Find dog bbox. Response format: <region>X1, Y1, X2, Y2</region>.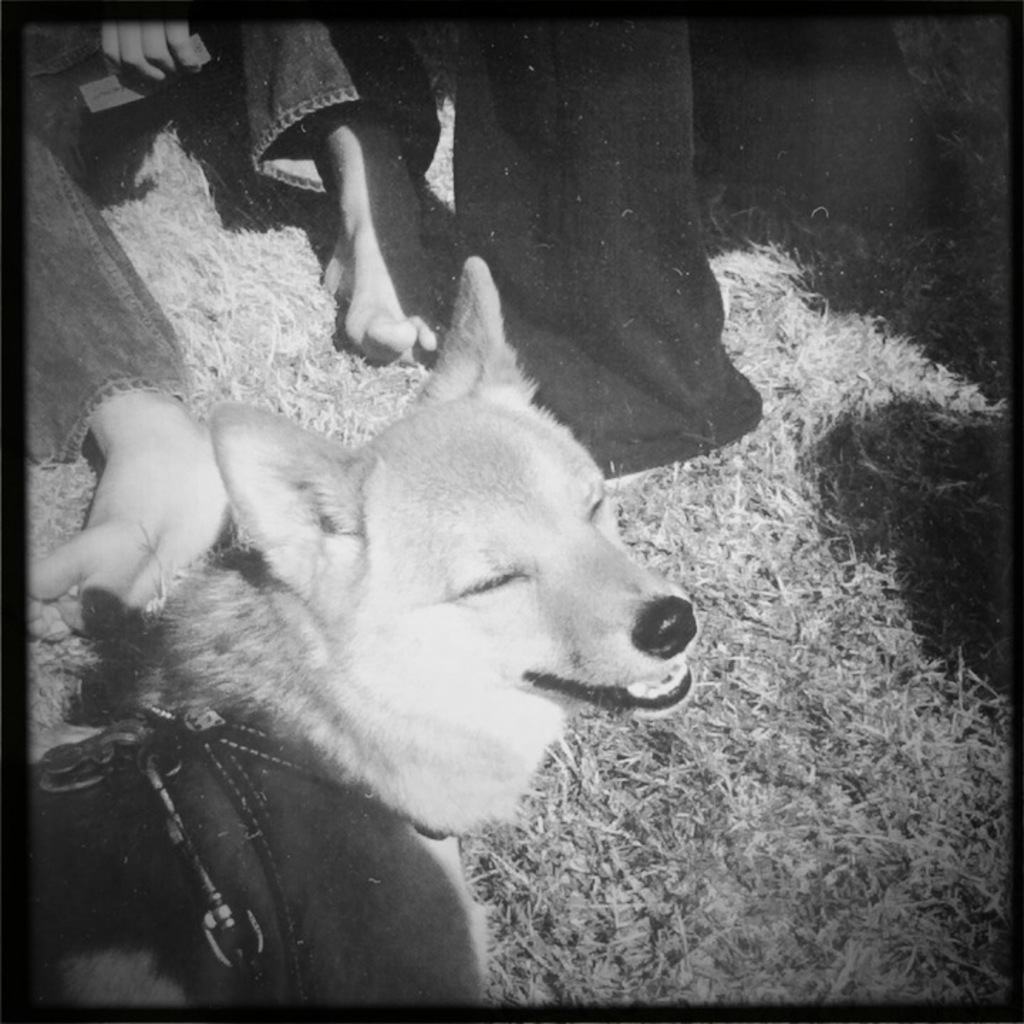
<region>27, 257, 703, 1007</region>.
